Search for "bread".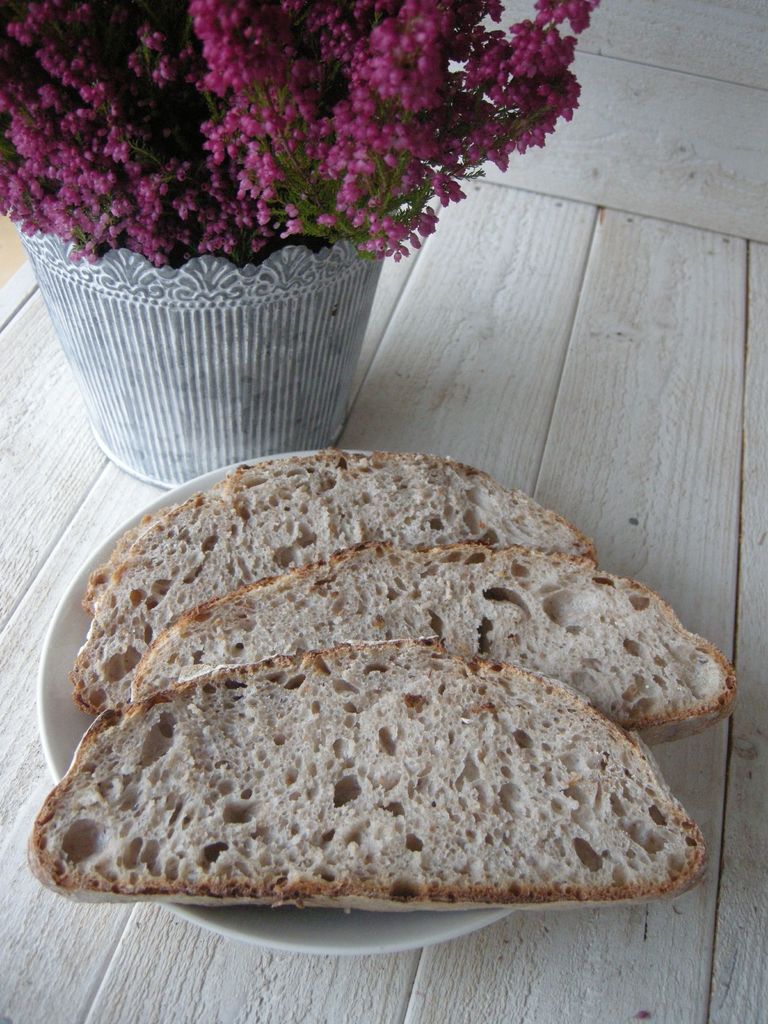
Found at bbox=[79, 452, 596, 650].
